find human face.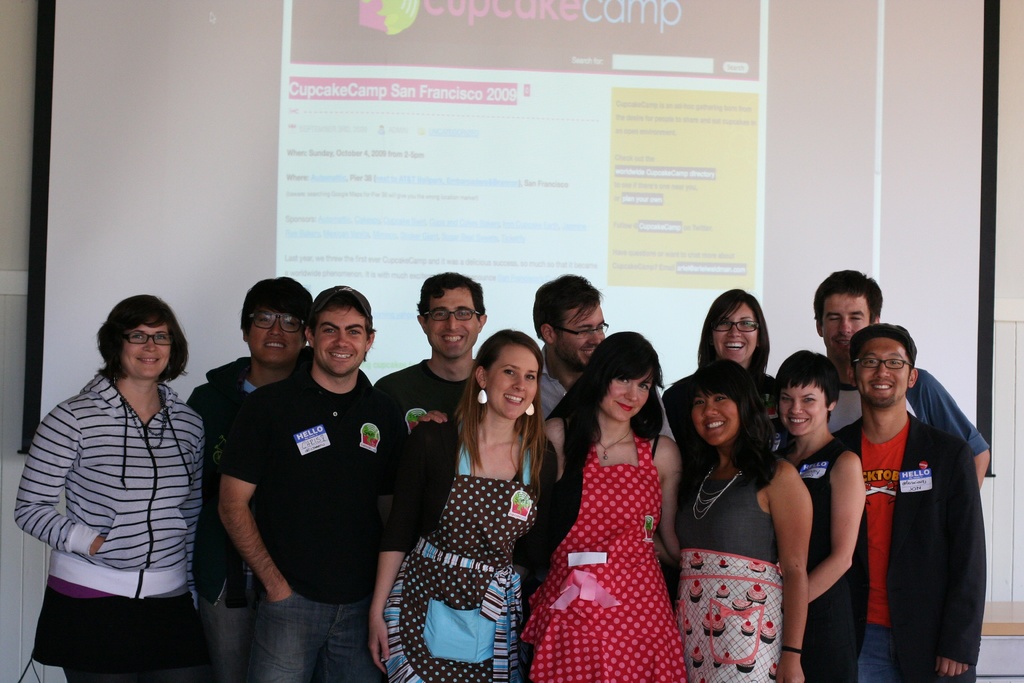
[x1=548, y1=302, x2=601, y2=369].
